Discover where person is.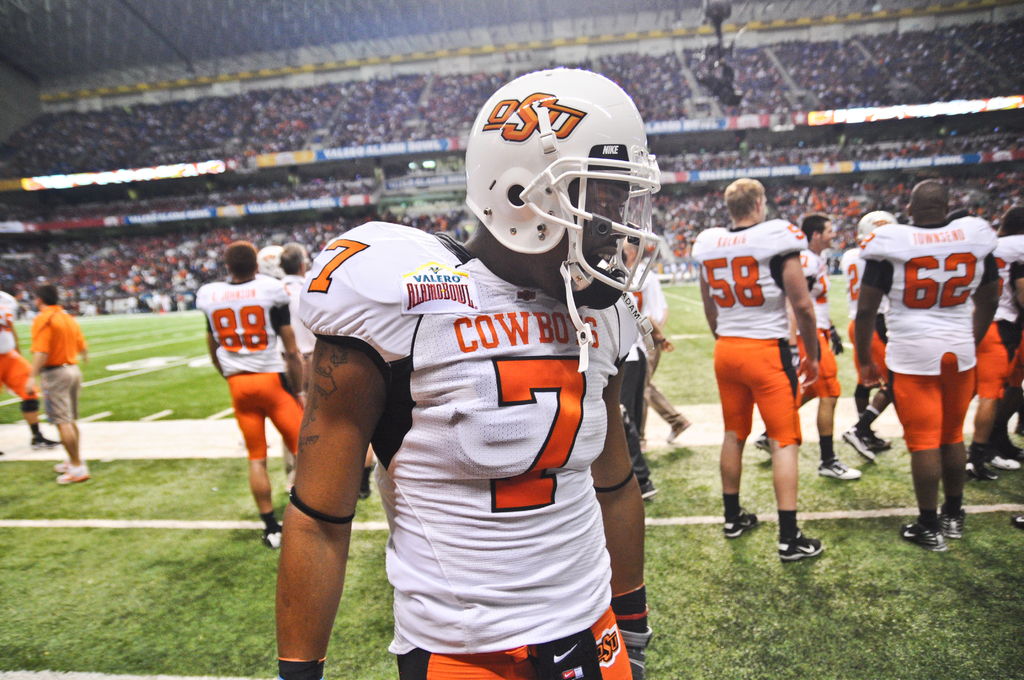
Discovered at {"left": 977, "top": 224, "right": 1023, "bottom": 537}.
